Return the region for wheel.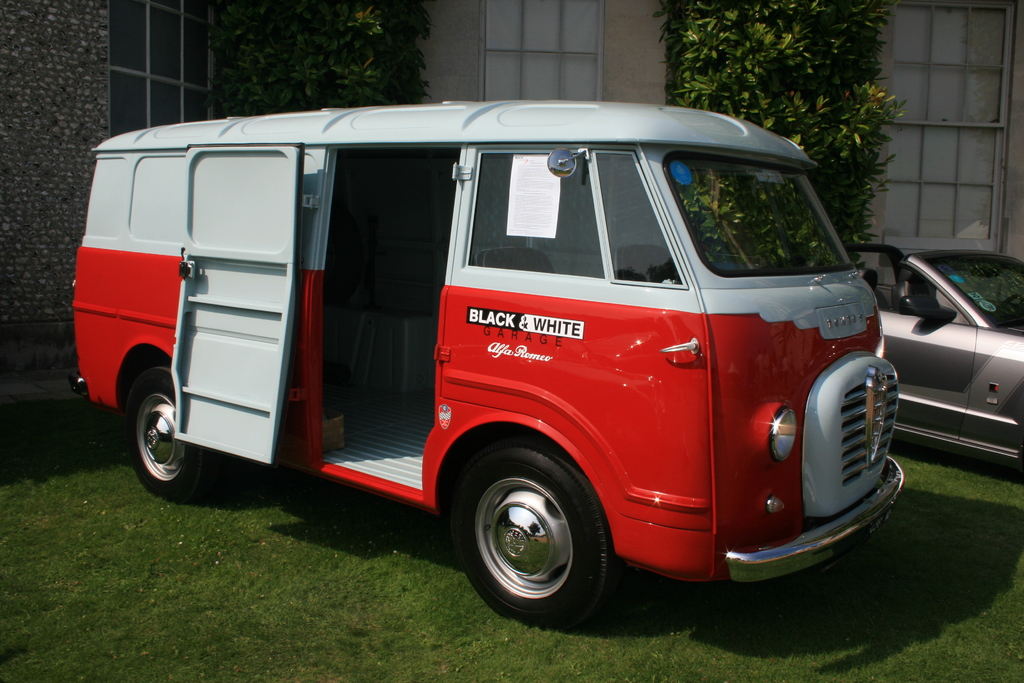
box(463, 456, 611, 620).
